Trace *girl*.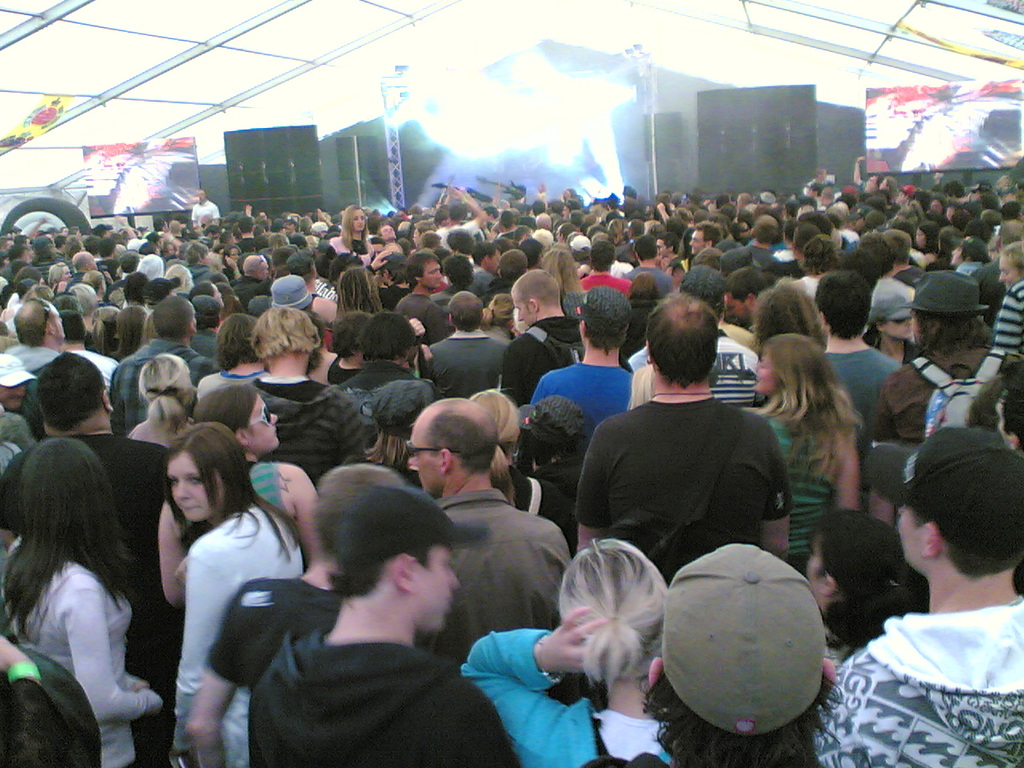
Traced to locate(322, 205, 381, 266).
